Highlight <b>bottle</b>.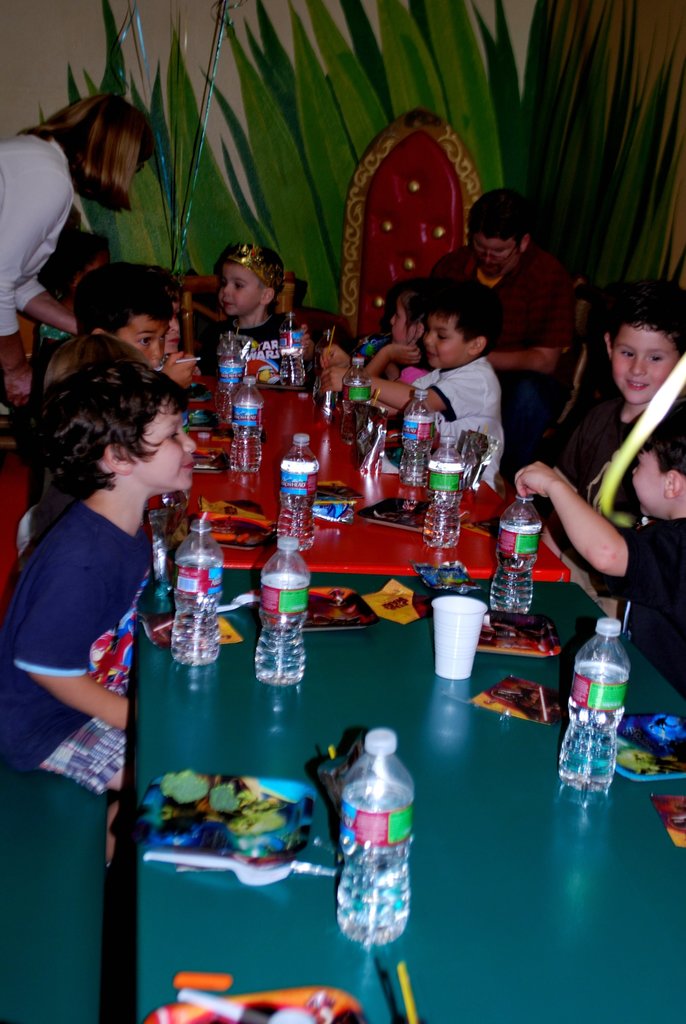
Highlighted region: crop(561, 616, 633, 794).
